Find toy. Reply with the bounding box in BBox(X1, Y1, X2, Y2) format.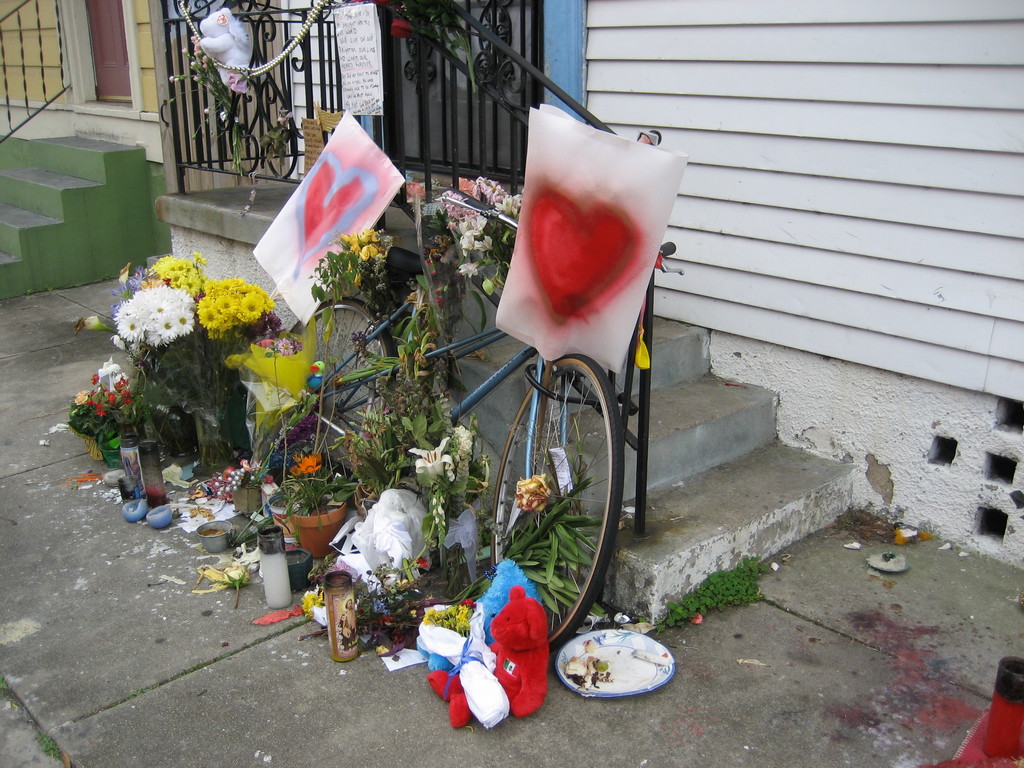
BBox(420, 576, 559, 733).
